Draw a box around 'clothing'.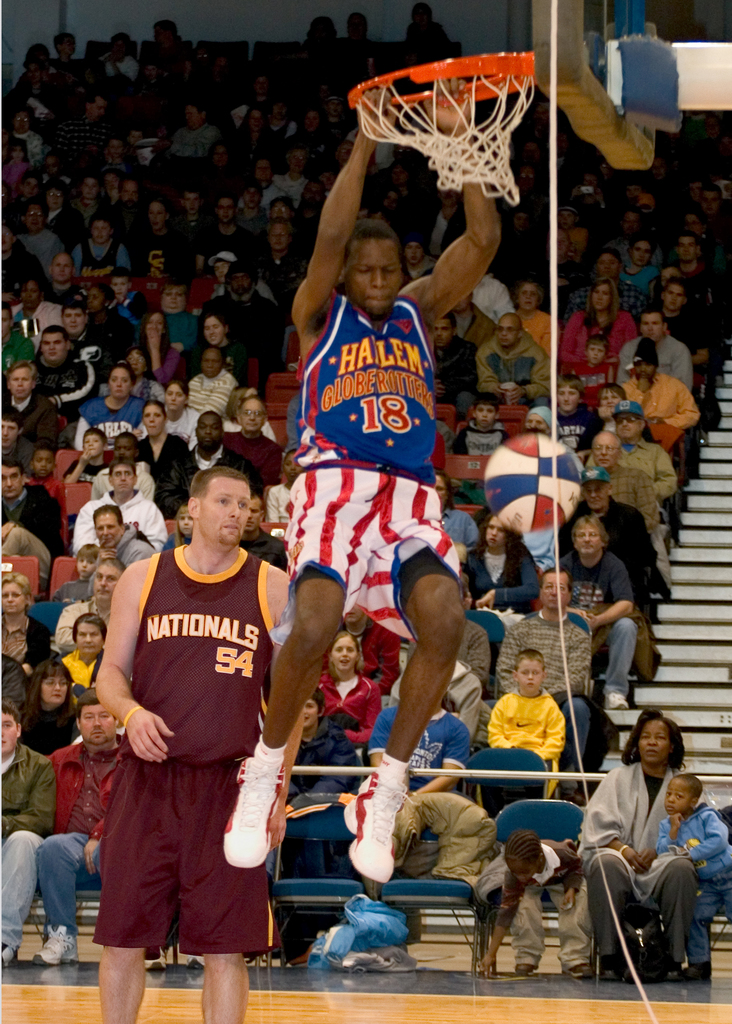
(24, 225, 65, 266).
